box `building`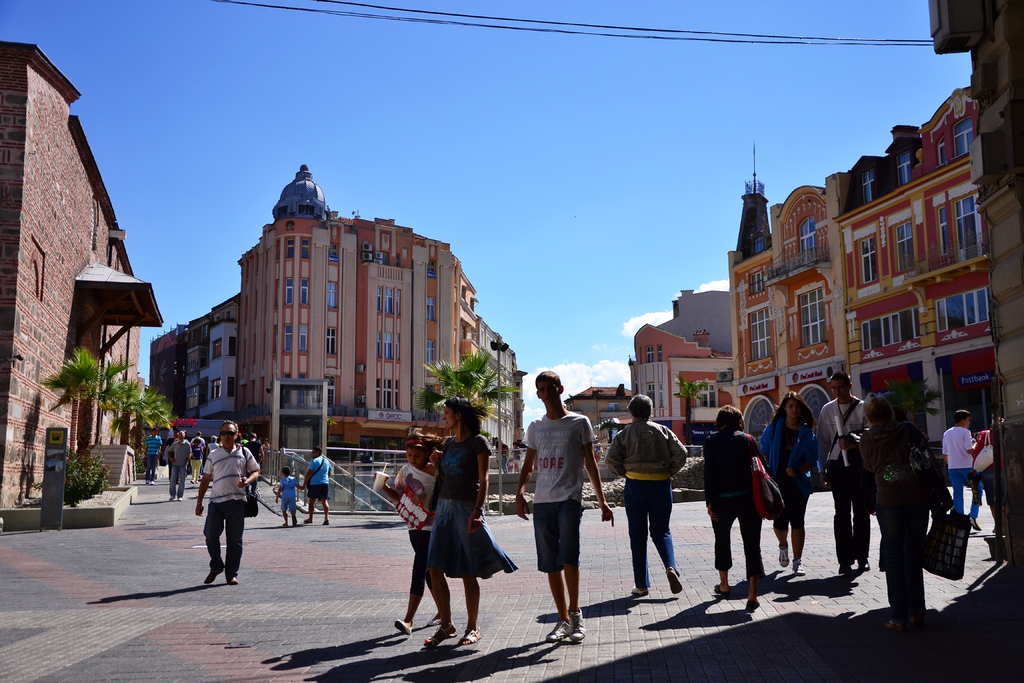
region(0, 42, 170, 518)
